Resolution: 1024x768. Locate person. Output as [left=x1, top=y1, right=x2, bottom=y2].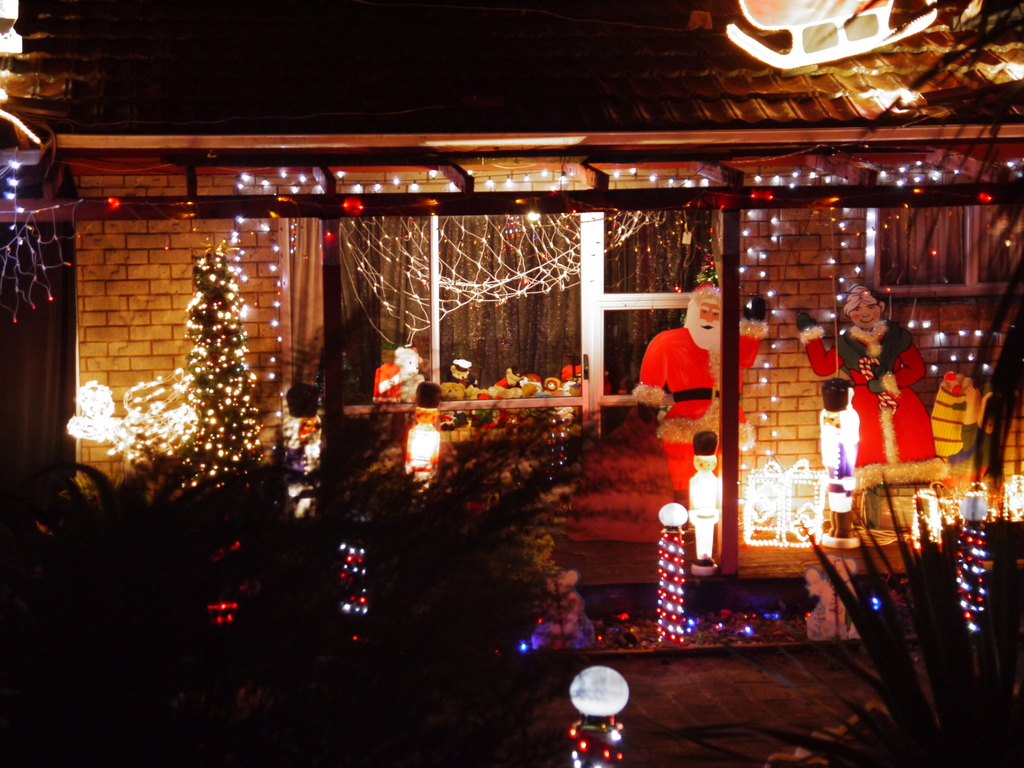
[left=796, top=284, right=948, bottom=475].
